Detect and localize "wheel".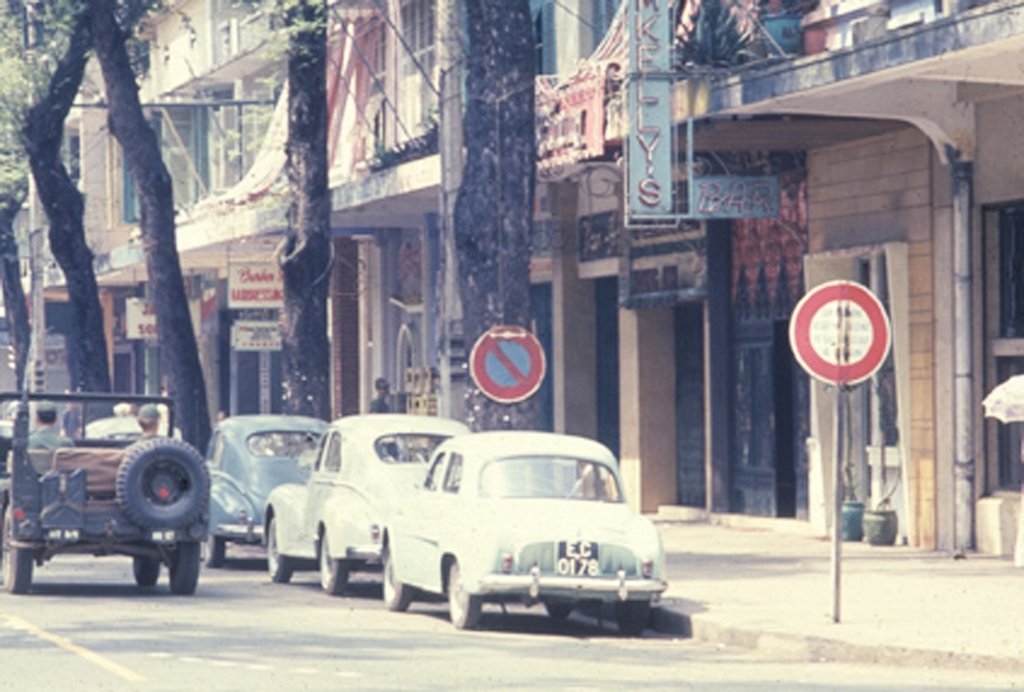
Localized at (203,532,226,567).
